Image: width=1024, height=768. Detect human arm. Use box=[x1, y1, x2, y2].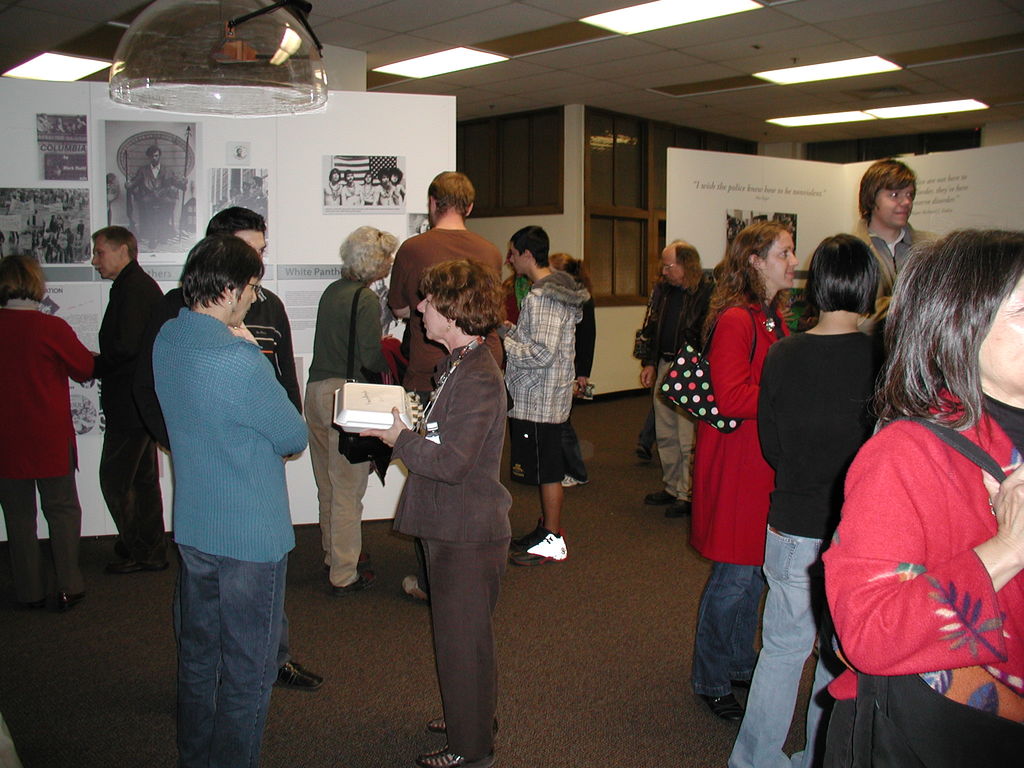
box=[833, 453, 977, 703].
